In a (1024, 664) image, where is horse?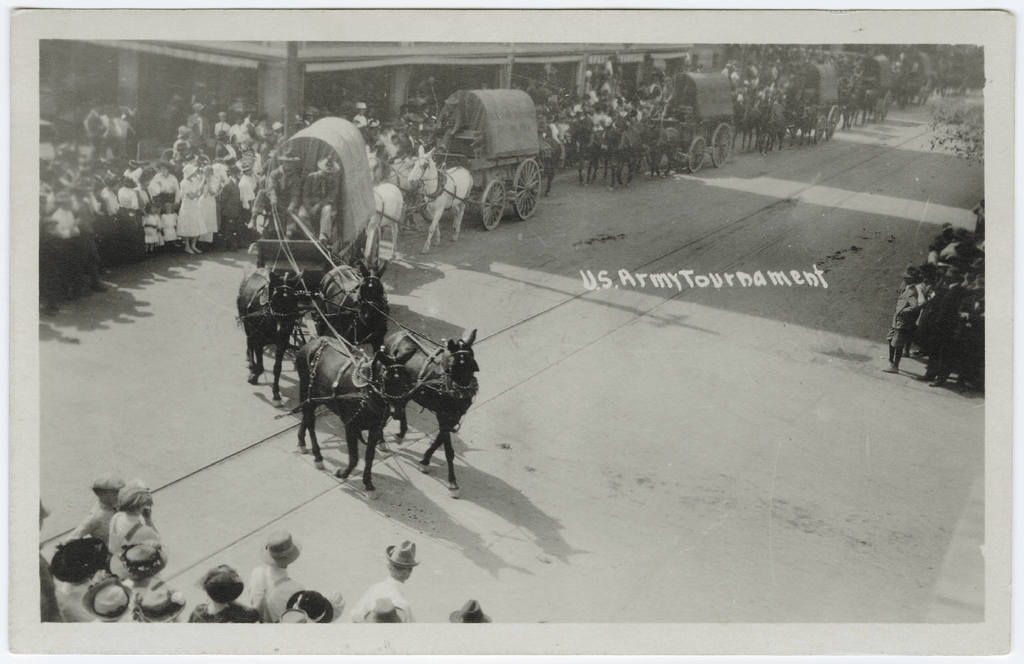
locate(365, 185, 409, 267).
